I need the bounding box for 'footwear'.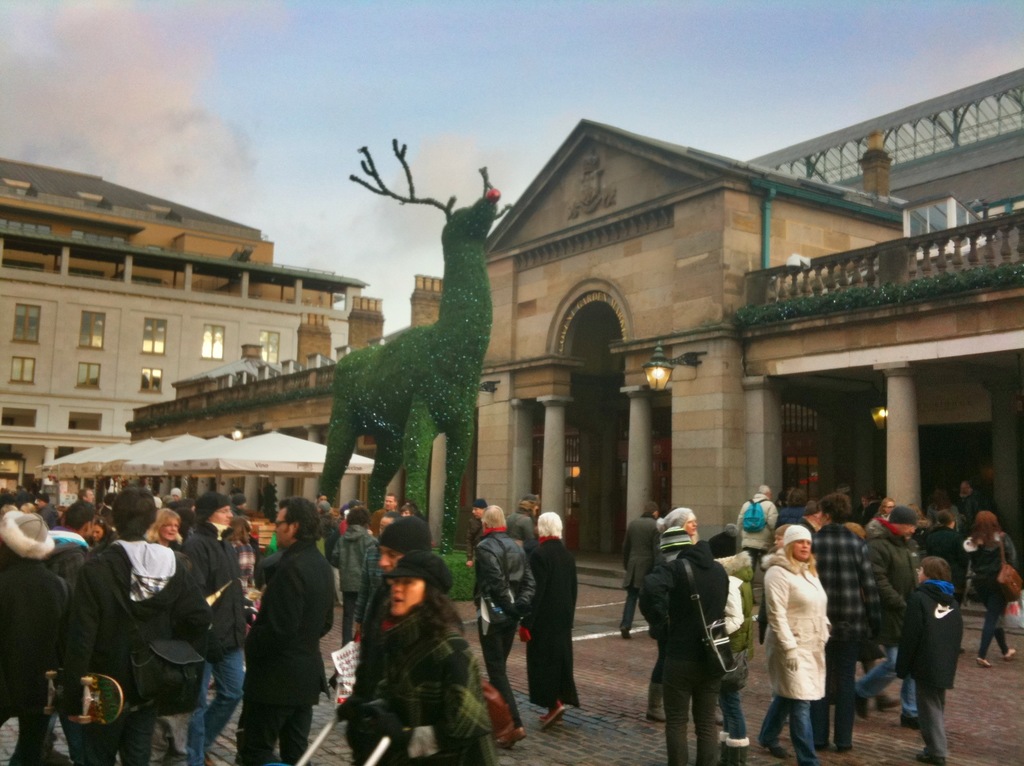
Here it is: 770, 741, 791, 761.
